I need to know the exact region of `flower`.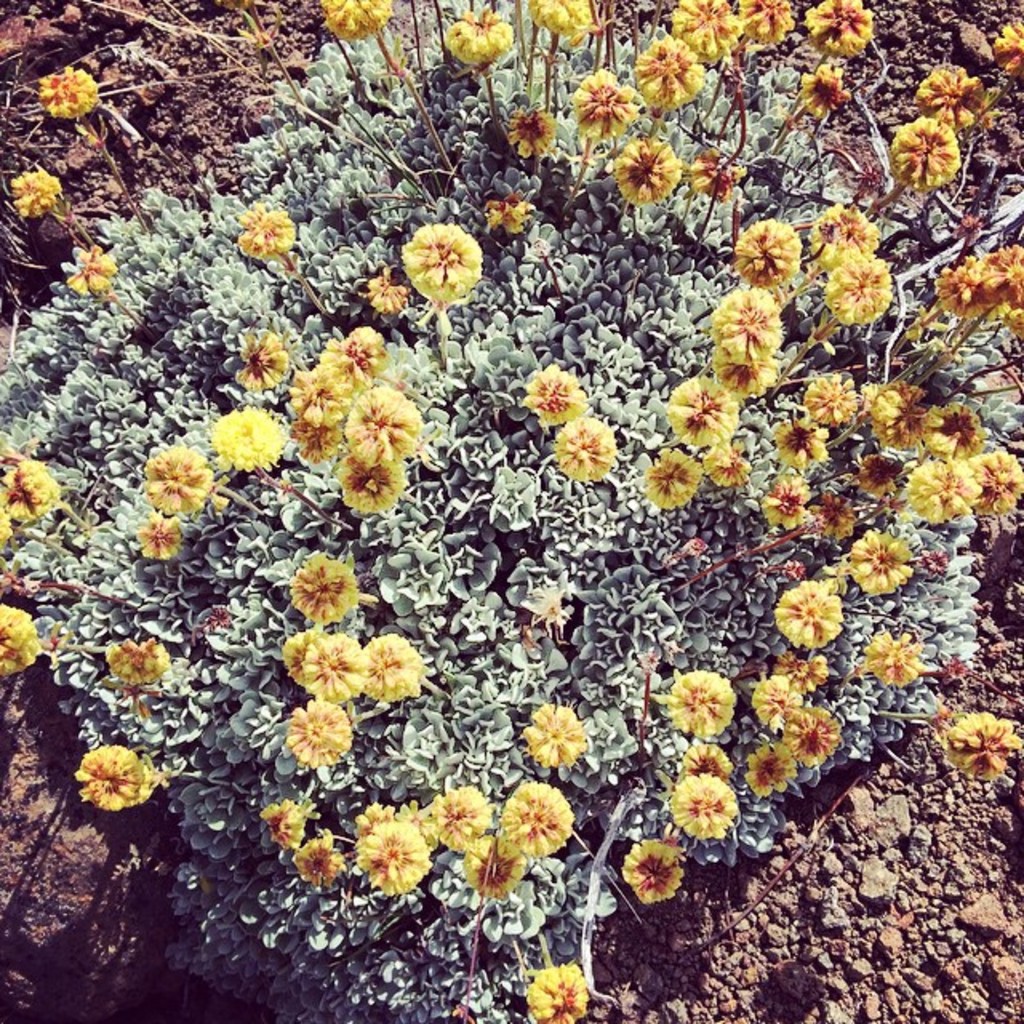
Region: l=232, t=194, r=294, b=262.
